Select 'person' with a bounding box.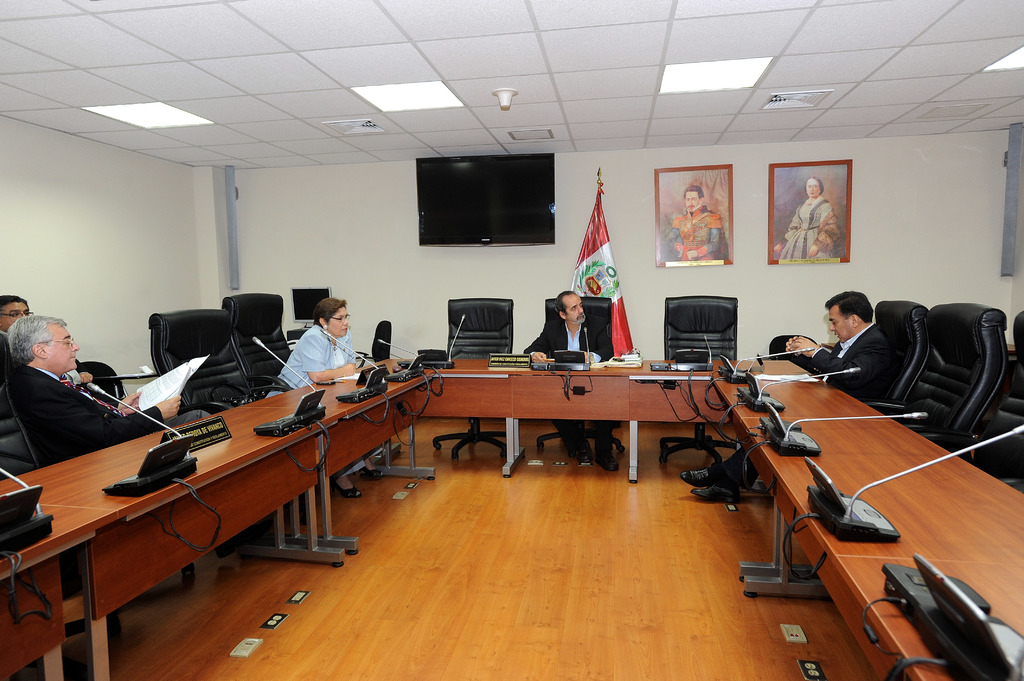
rect(8, 317, 204, 463).
